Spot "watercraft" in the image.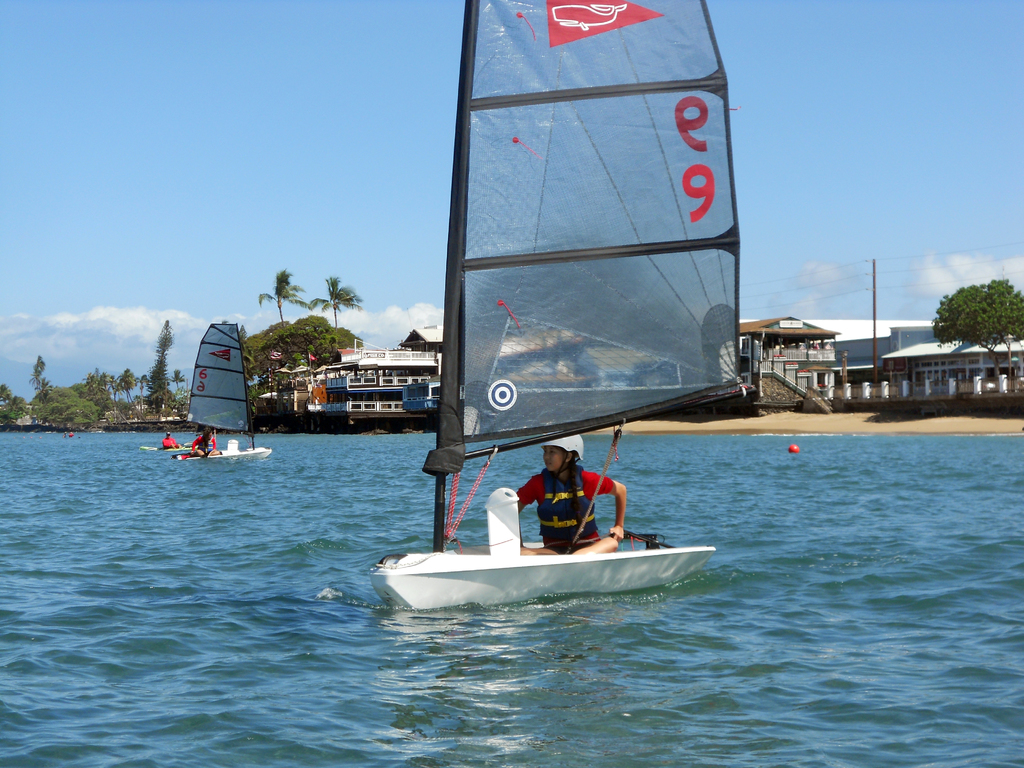
"watercraft" found at (312, 344, 436, 438).
